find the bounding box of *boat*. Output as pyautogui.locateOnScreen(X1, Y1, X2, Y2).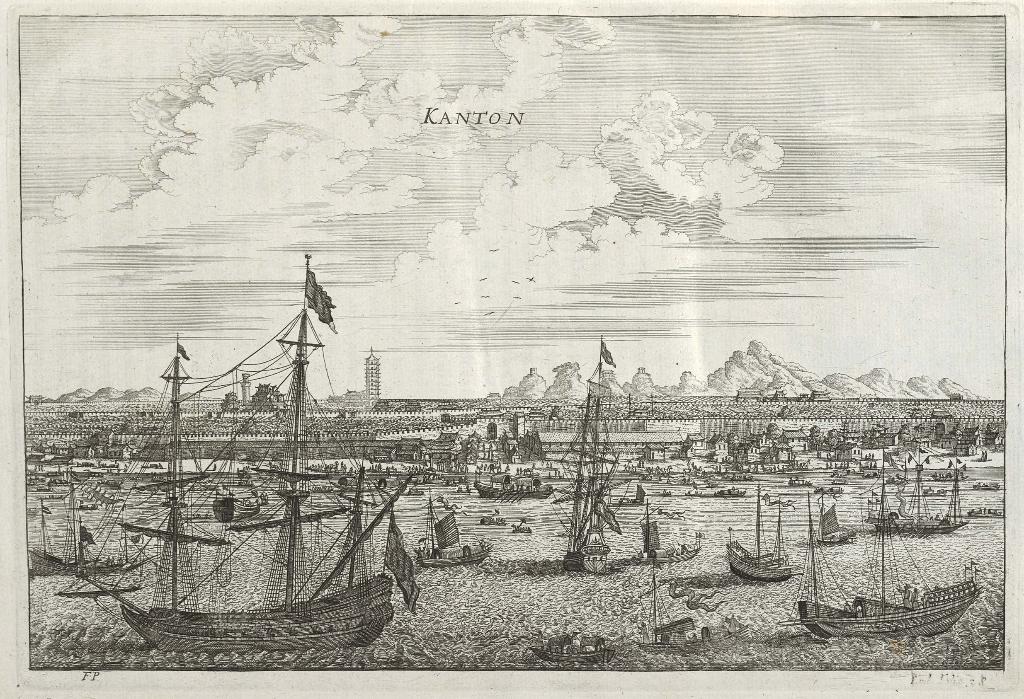
pyautogui.locateOnScreen(772, 491, 987, 655).
